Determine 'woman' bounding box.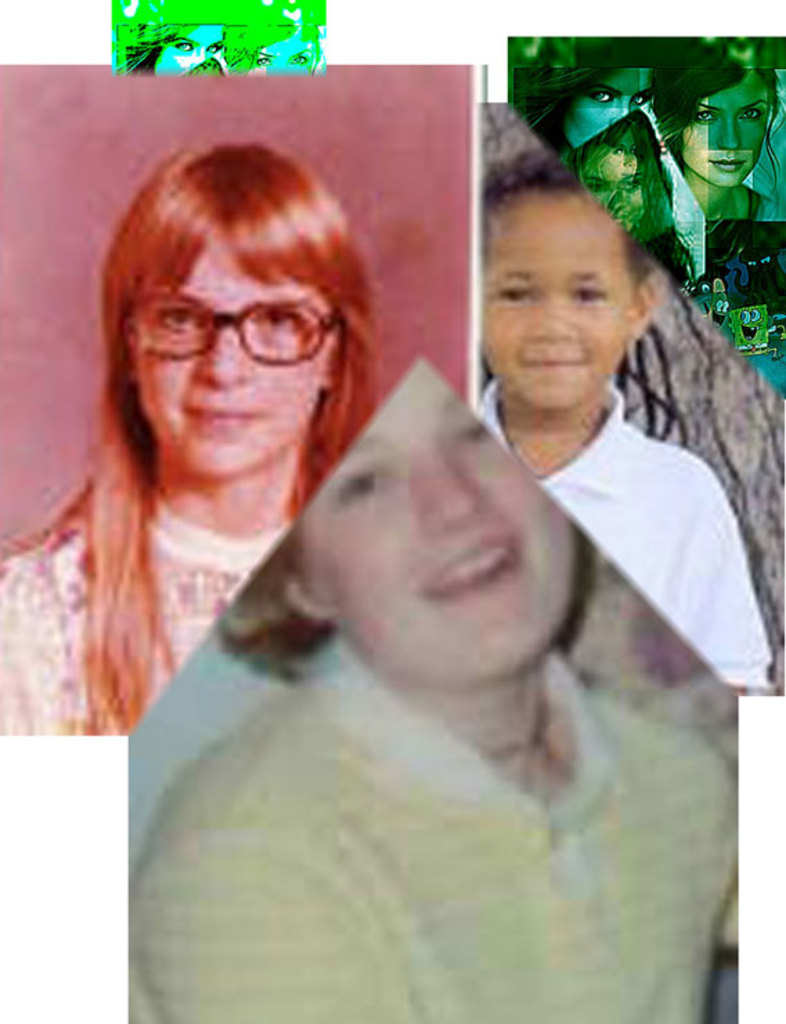
Determined: BBox(653, 64, 785, 227).
